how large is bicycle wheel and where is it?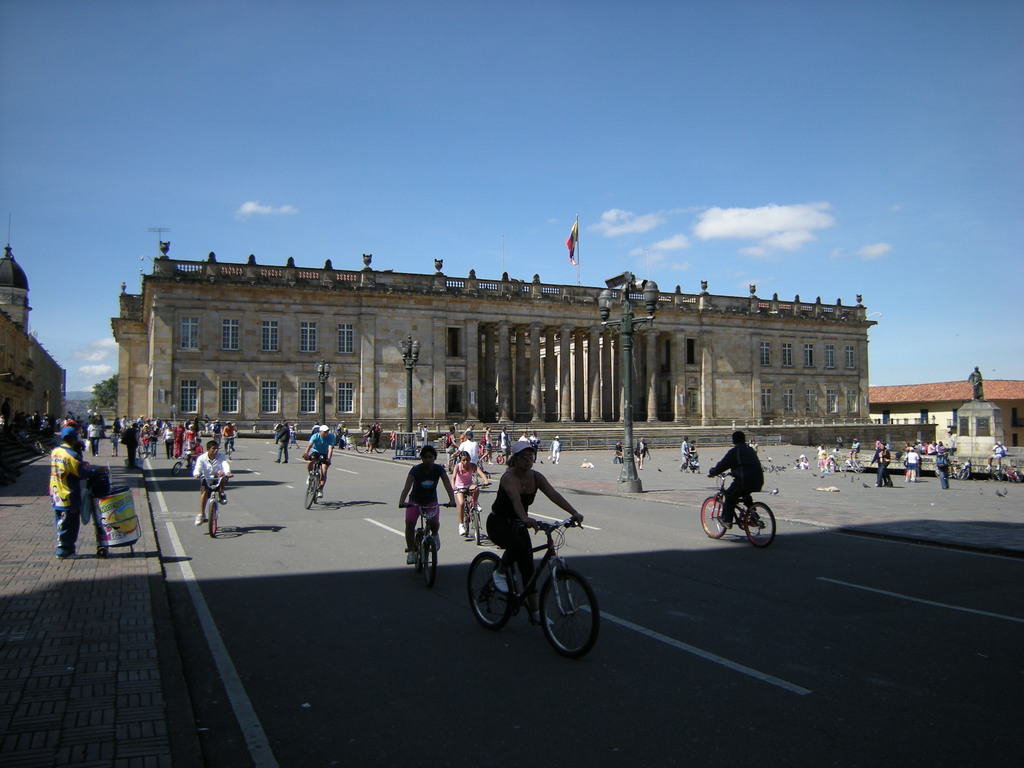
Bounding box: [x1=374, y1=440, x2=385, y2=454].
